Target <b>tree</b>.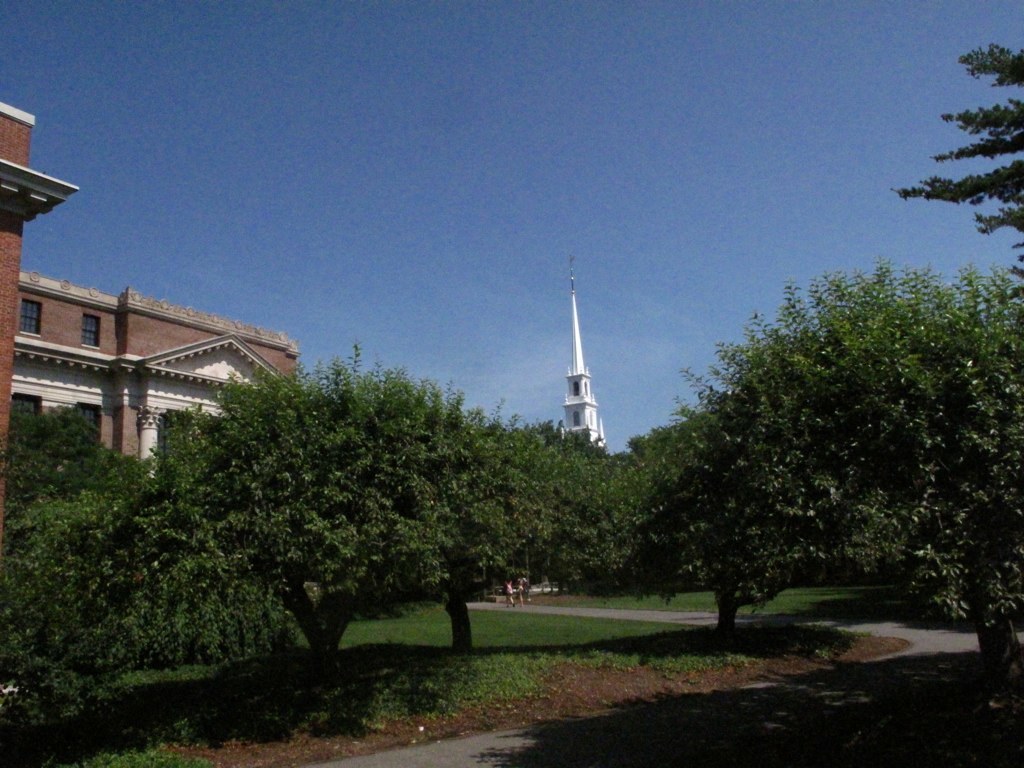
Target region: left=691, top=223, right=980, bottom=669.
